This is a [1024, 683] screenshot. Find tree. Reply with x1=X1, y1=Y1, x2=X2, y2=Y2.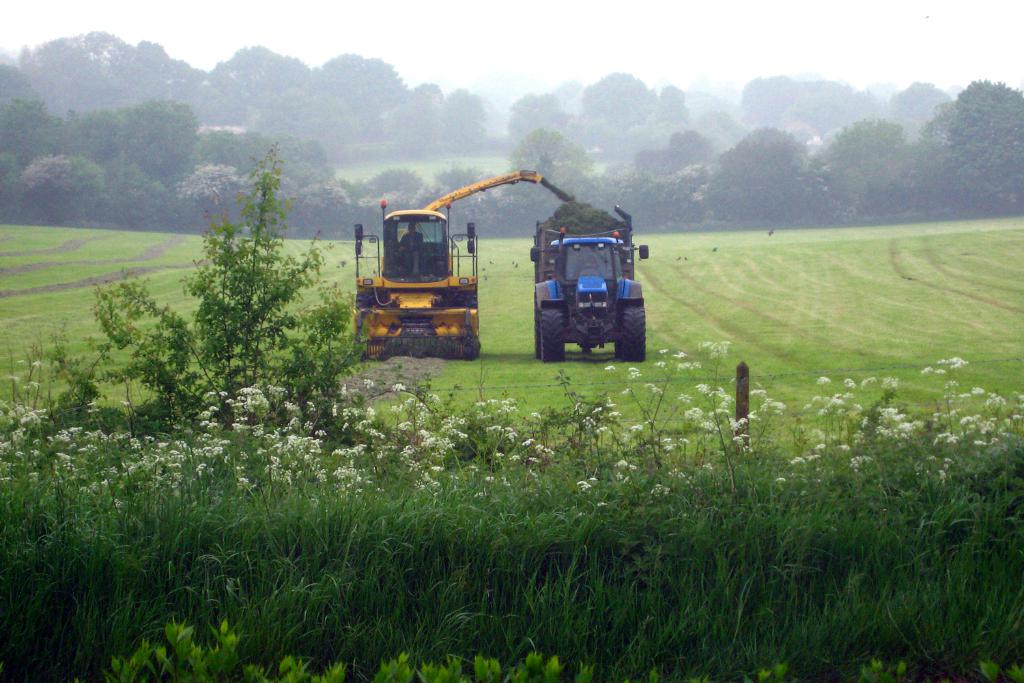
x1=666, y1=126, x2=714, y2=165.
